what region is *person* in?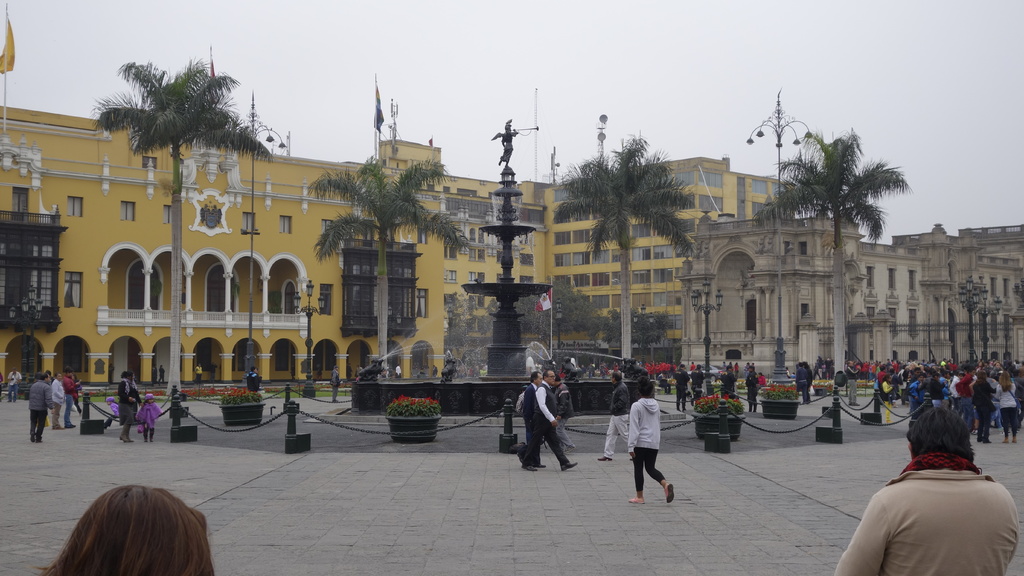
245 364 267 396.
